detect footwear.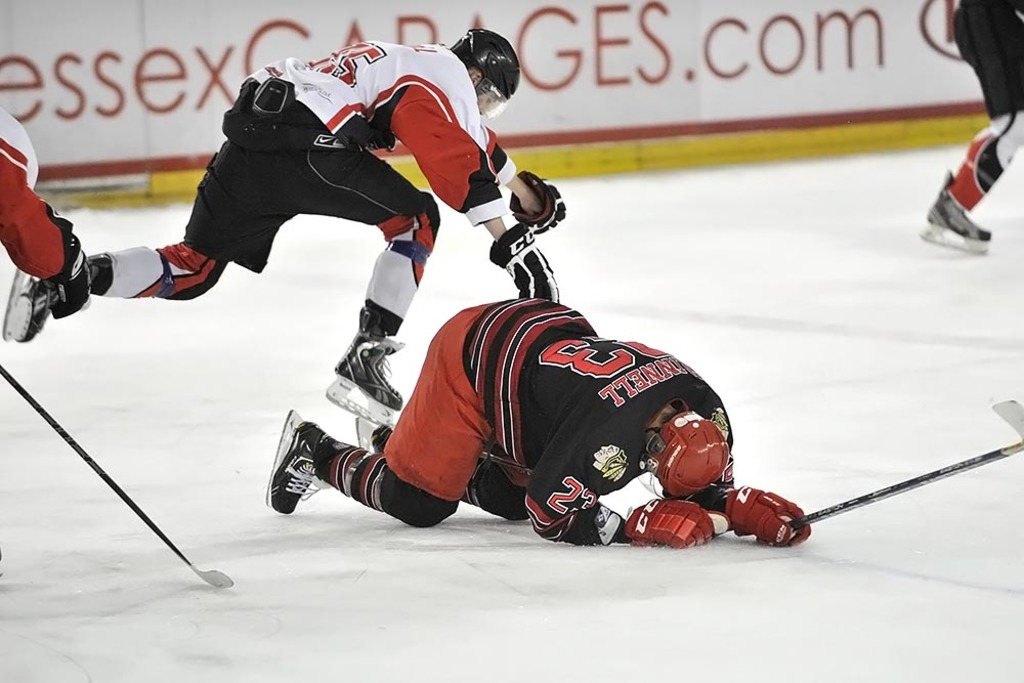
Detected at Rect(322, 305, 408, 428).
